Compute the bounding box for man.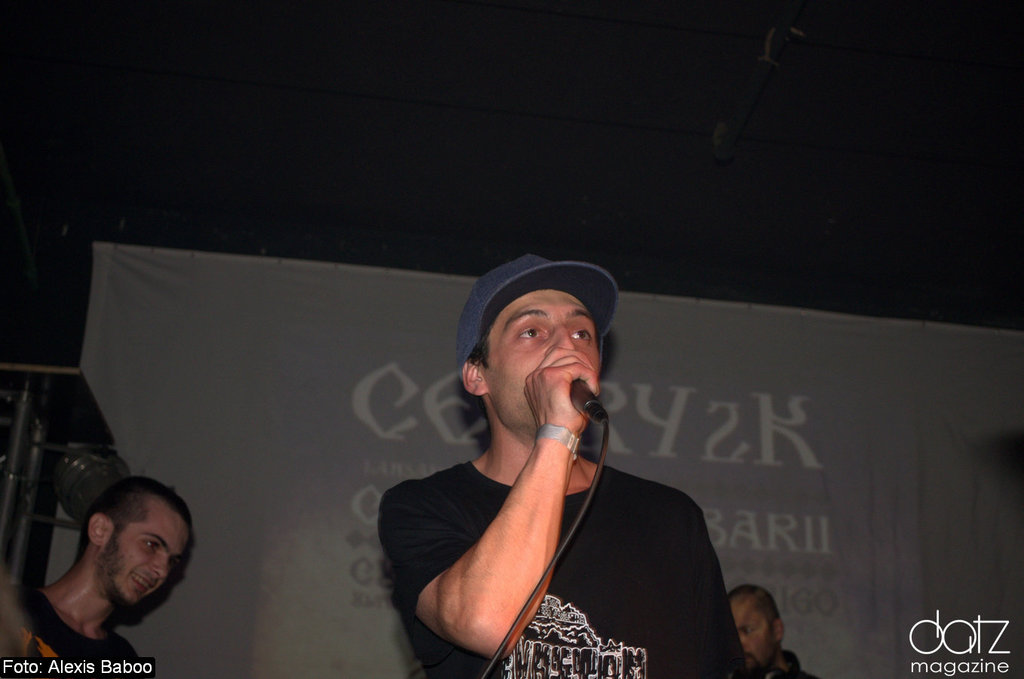
bbox(373, 251, 746, 675).
